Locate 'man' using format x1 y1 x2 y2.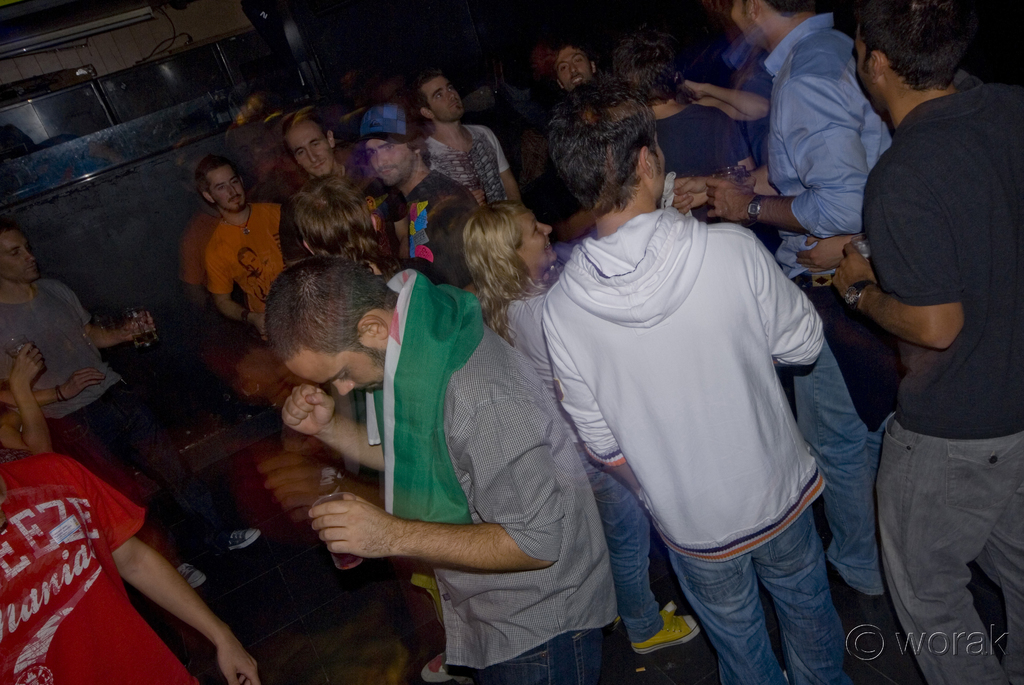
0 216 268 588.
